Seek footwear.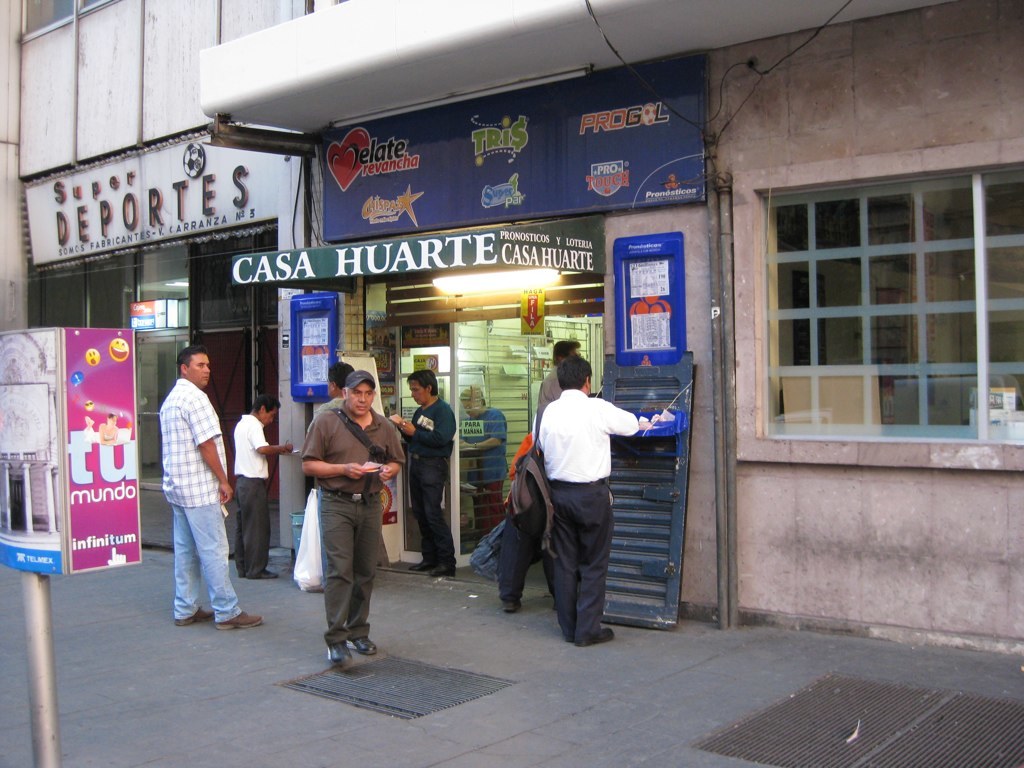
detection(175, 606, 212, 625).
